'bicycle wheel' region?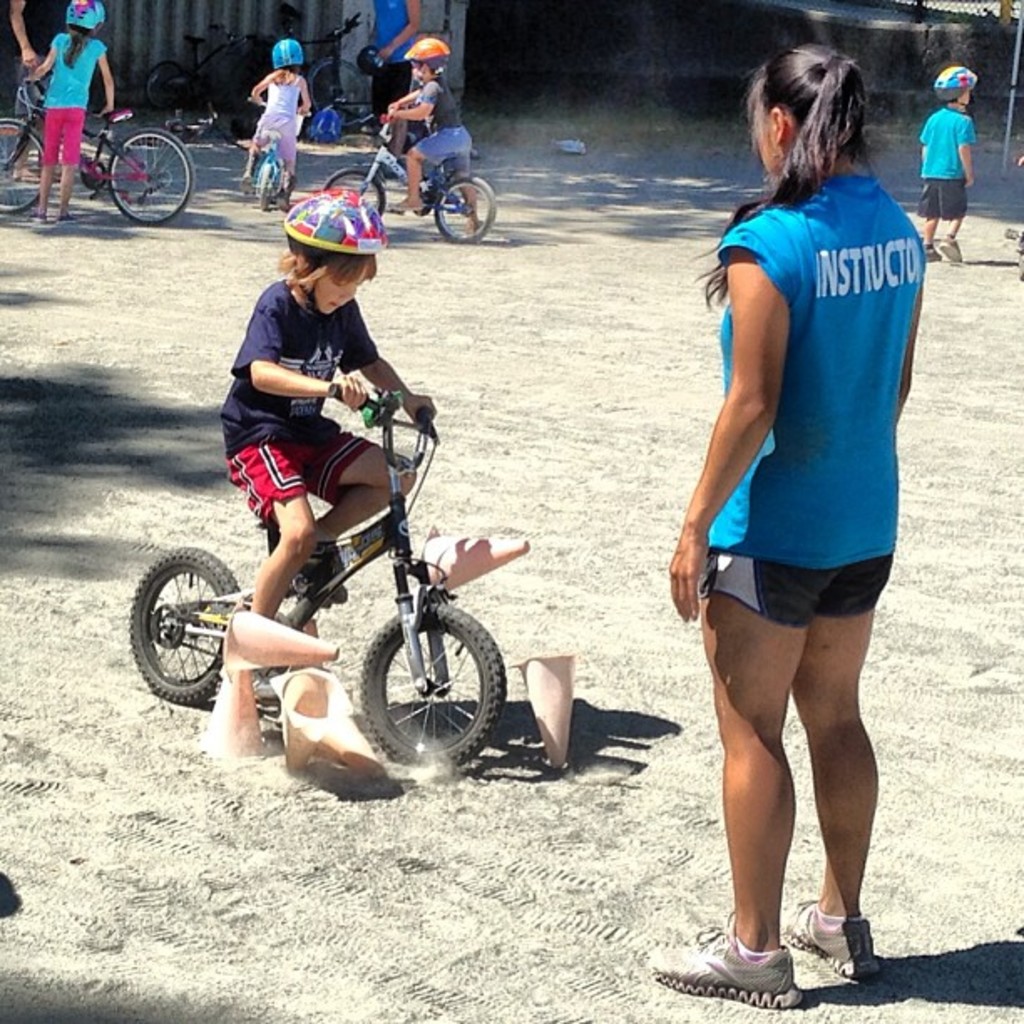
<box>306,55,376,115</box>
